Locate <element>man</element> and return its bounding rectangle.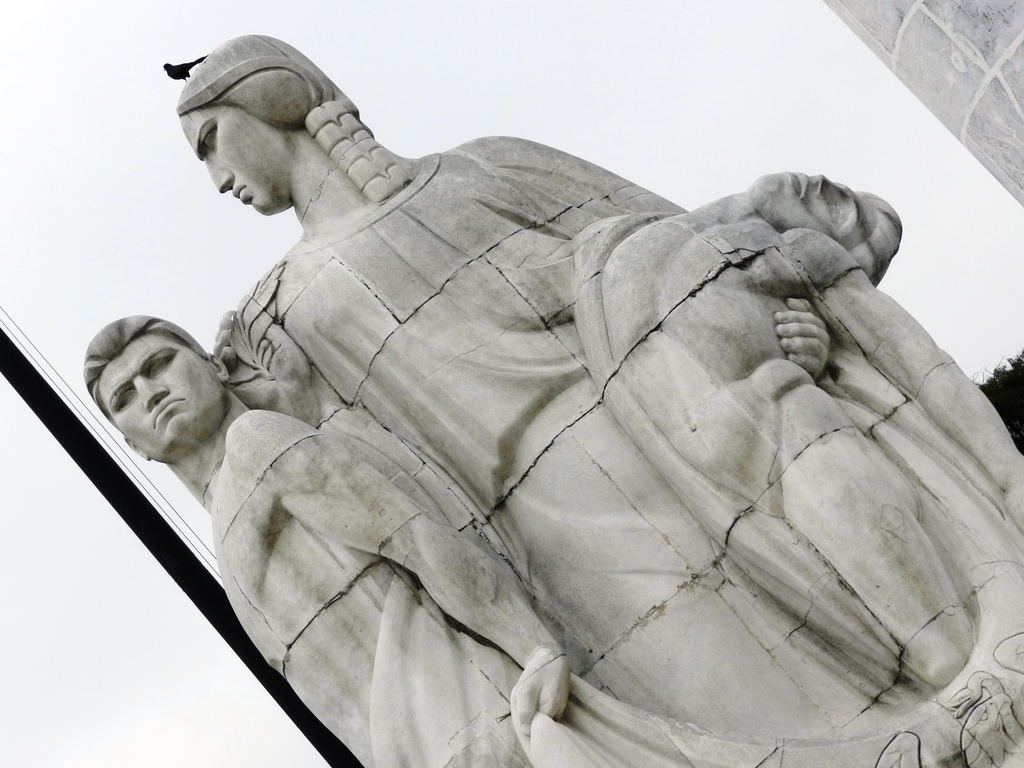
557 166 932 696.
